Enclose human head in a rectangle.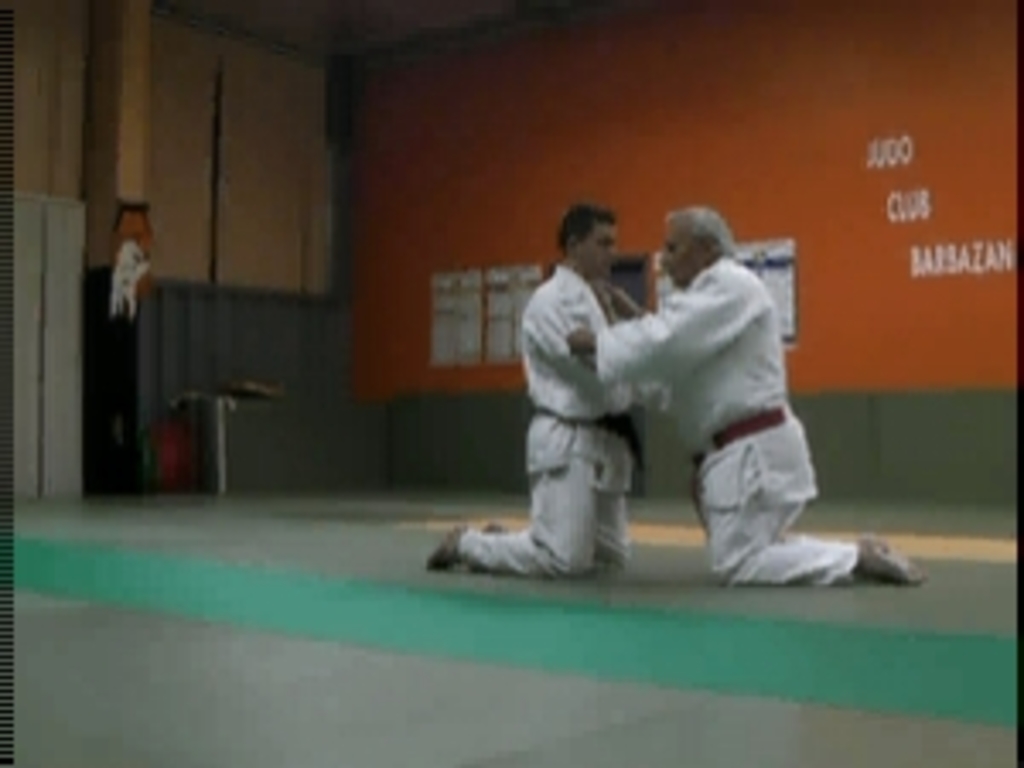
(left=556, top=198, right=618, bottom=276).
